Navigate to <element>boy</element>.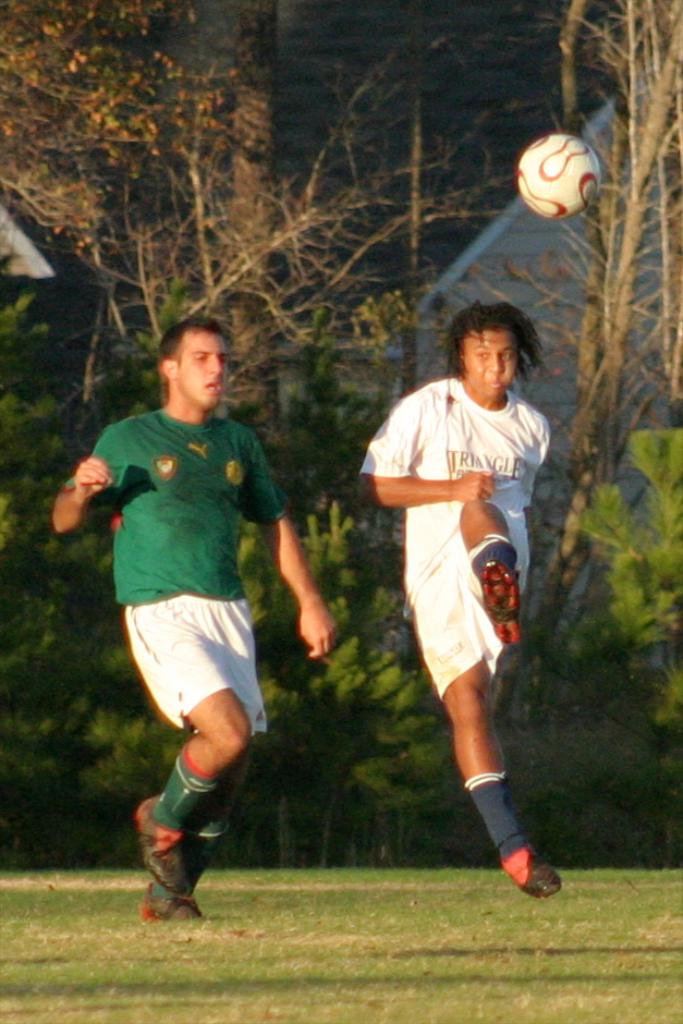
Navigation target: 364/300/551/898.
